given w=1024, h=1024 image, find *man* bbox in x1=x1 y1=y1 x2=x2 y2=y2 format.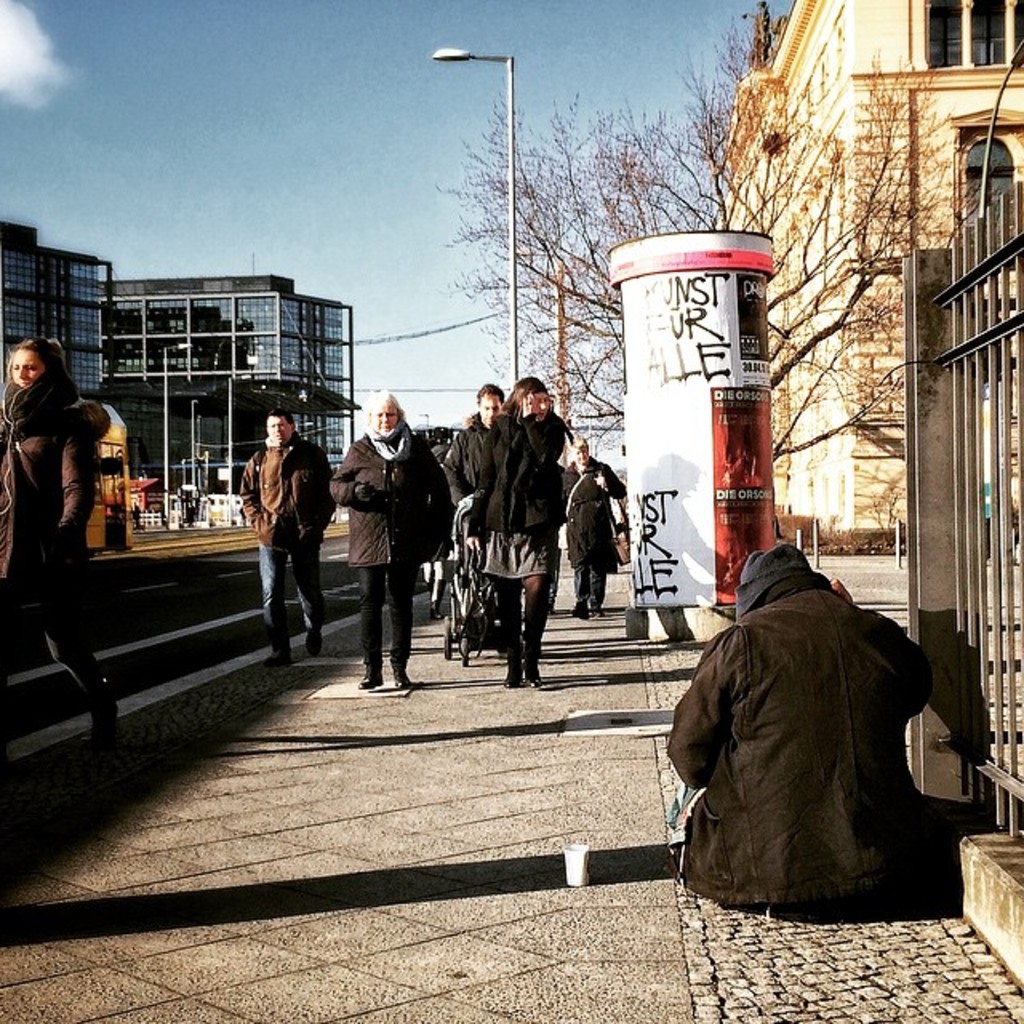
x1=323 y1=392 x2=446 y2=693.
